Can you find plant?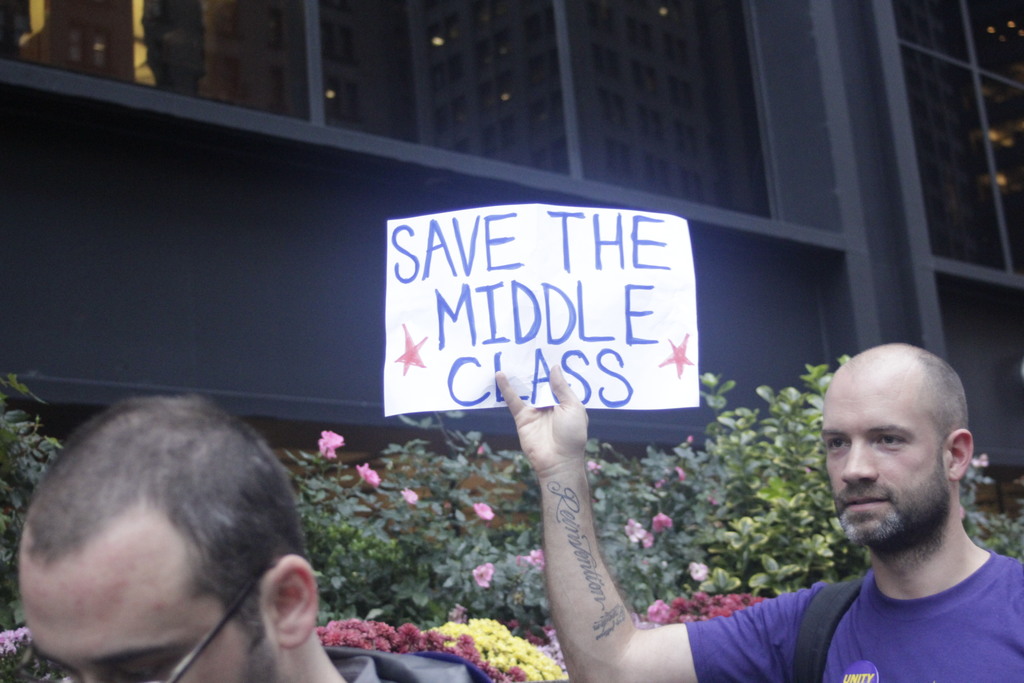
Yes, bounding box: 692 352 872 596.
